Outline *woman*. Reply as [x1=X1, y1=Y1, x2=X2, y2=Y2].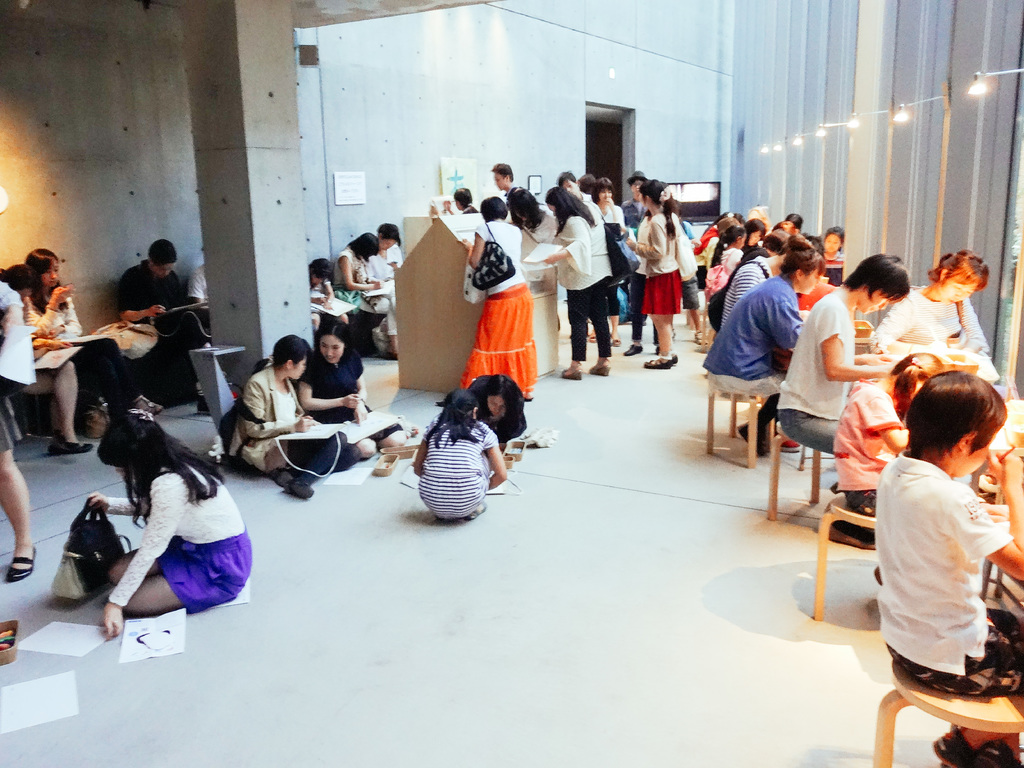
[x1=588, y1=175, x2=632, y2=344].
